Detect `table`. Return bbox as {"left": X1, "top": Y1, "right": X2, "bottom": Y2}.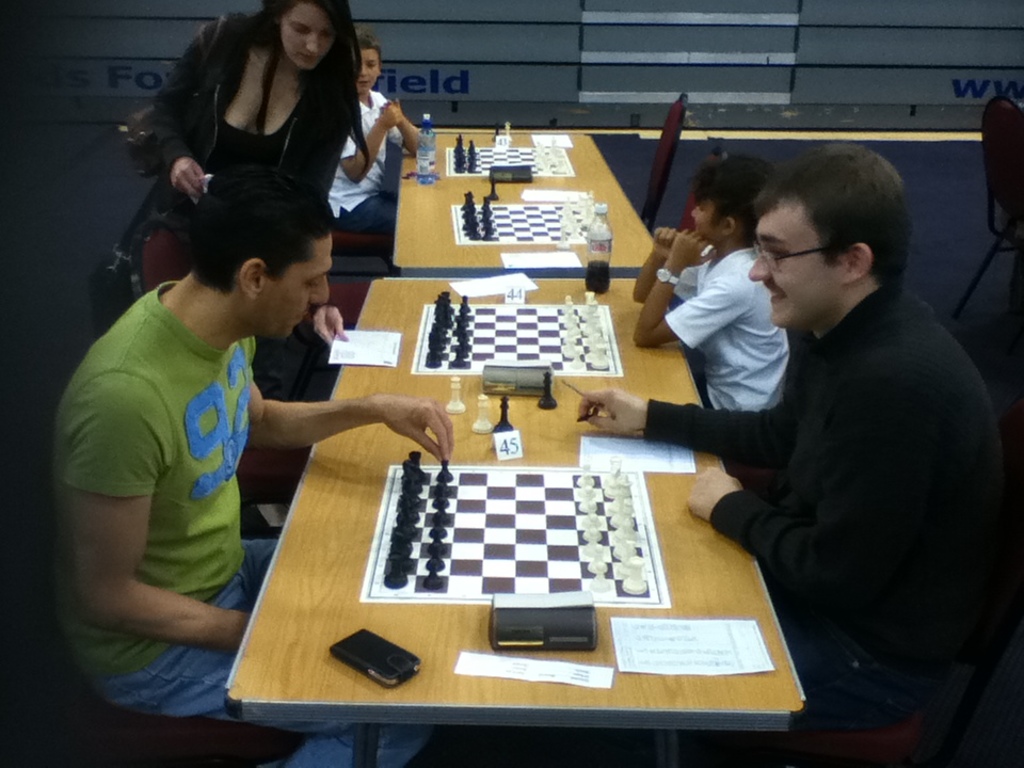
{"left": 135, "top": 283, "right": 845, "bottom": 762}.
